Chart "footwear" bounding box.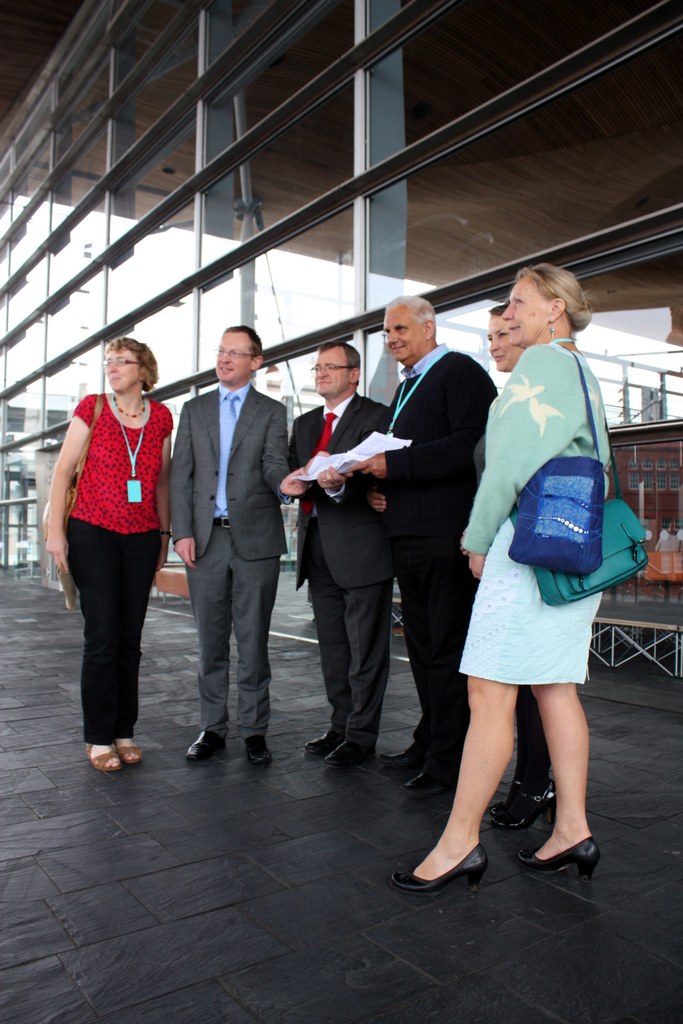
Charted: 325/746/367/768.
